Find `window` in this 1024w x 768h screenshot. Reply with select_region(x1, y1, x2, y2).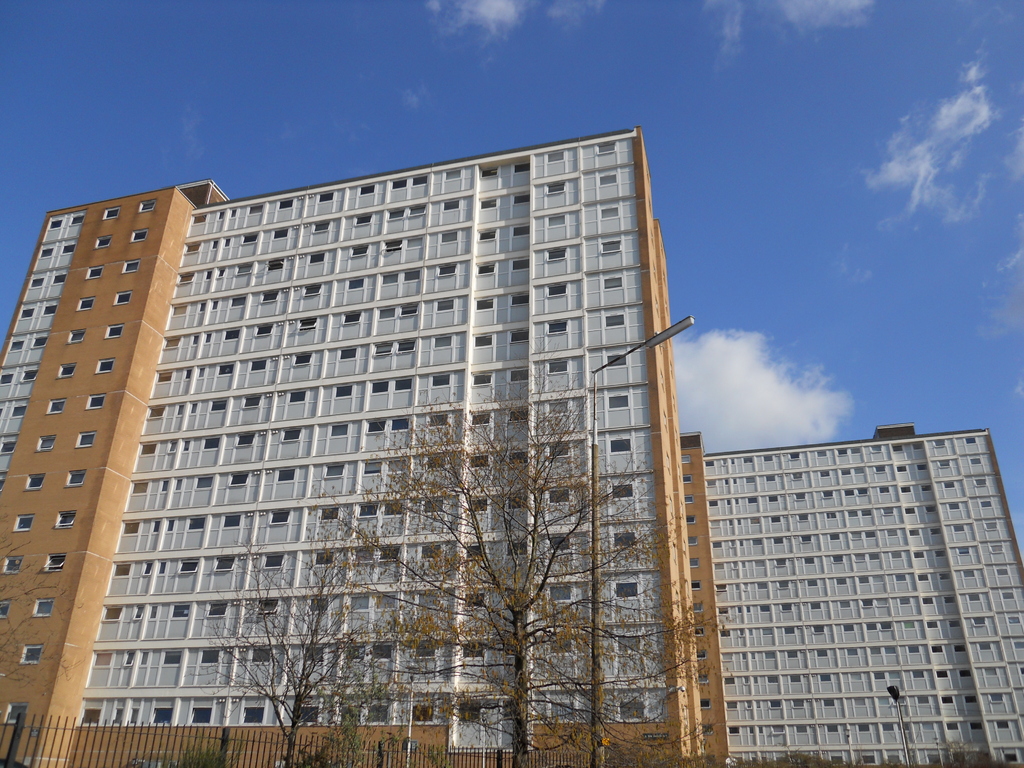
select_region(413, 641, 433, 659).
